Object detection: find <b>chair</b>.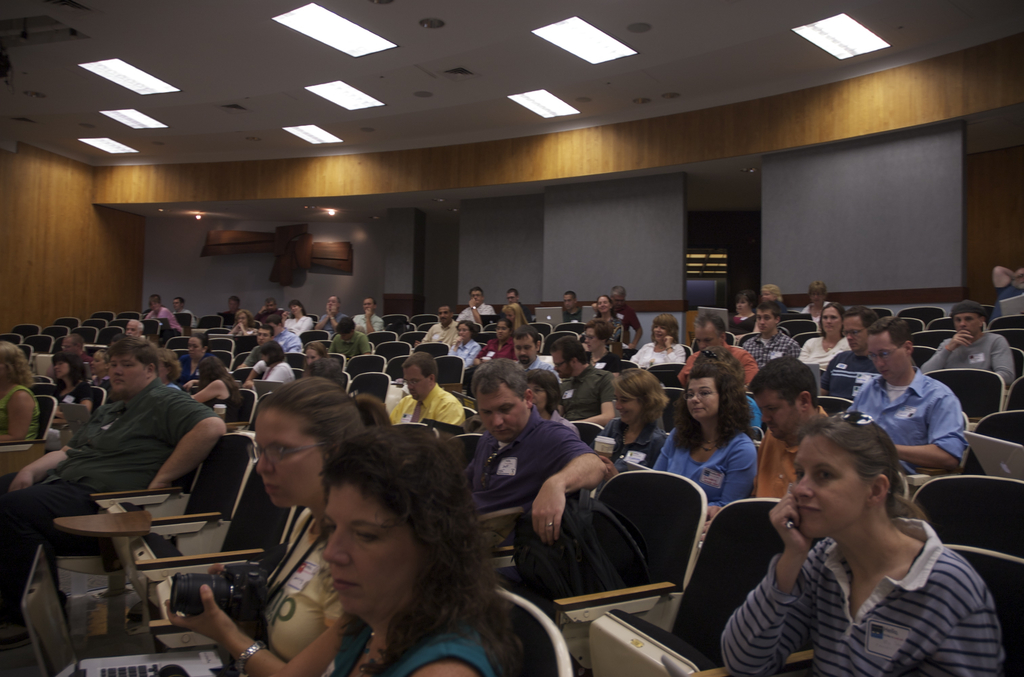
{"left": 56, "top": 318, "right": 85, "bottom": 325}.
